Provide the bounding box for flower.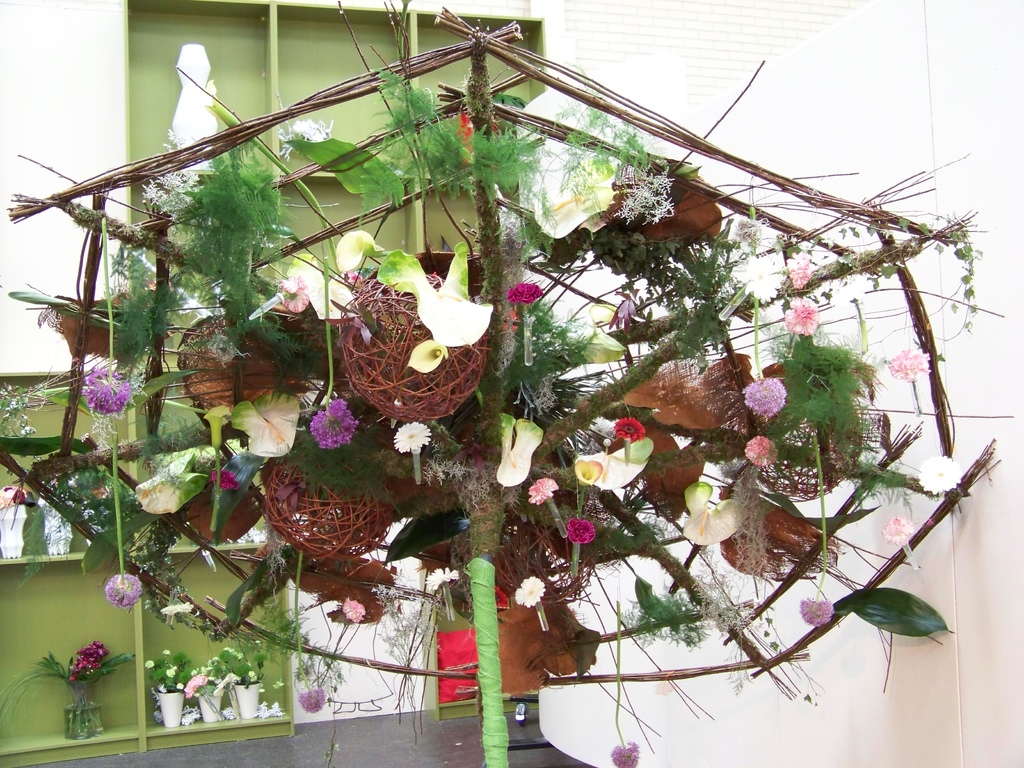
102, 570, 138, 610.
